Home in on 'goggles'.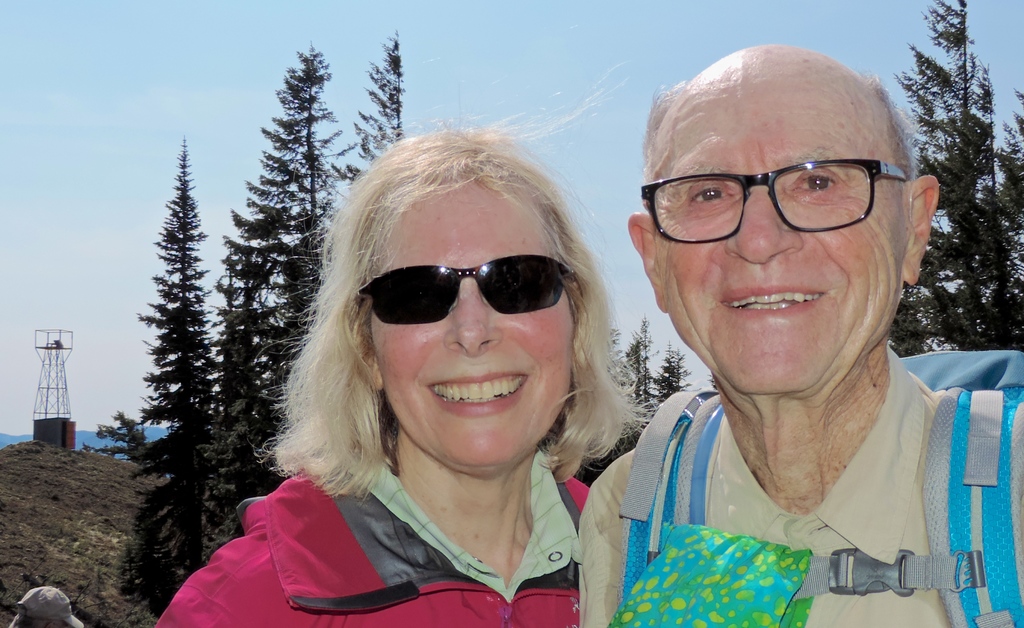
Homed in at bbox=(358, 251, 572, 325).
